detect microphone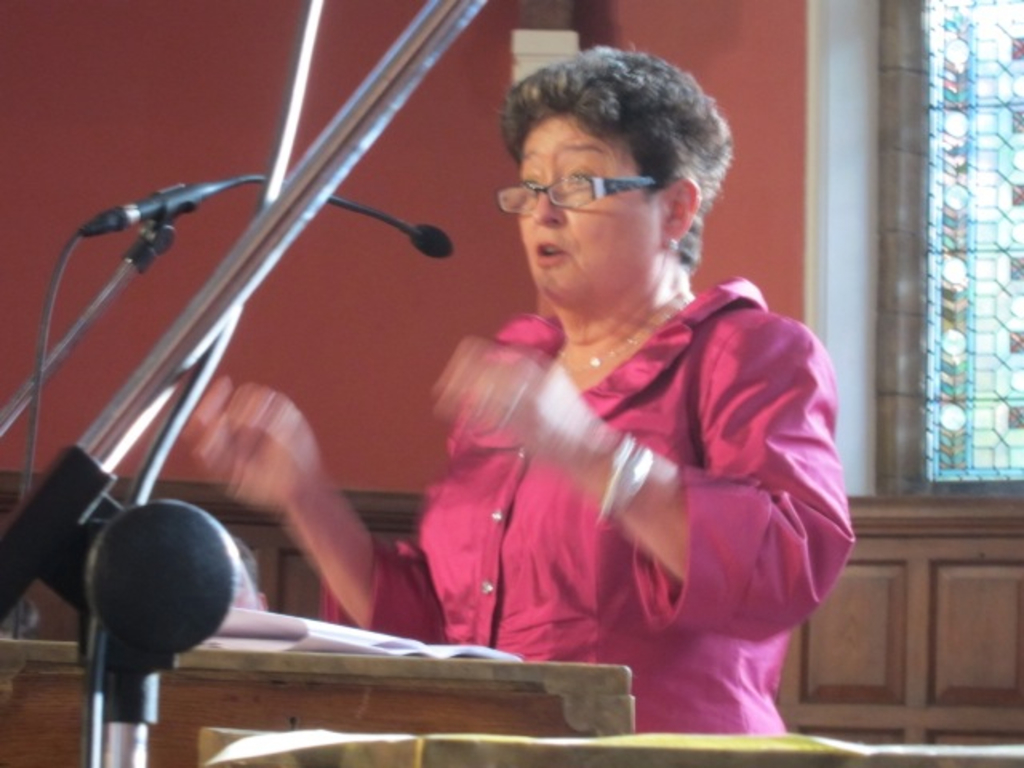
<region>158, 171, 454, 248</region>
